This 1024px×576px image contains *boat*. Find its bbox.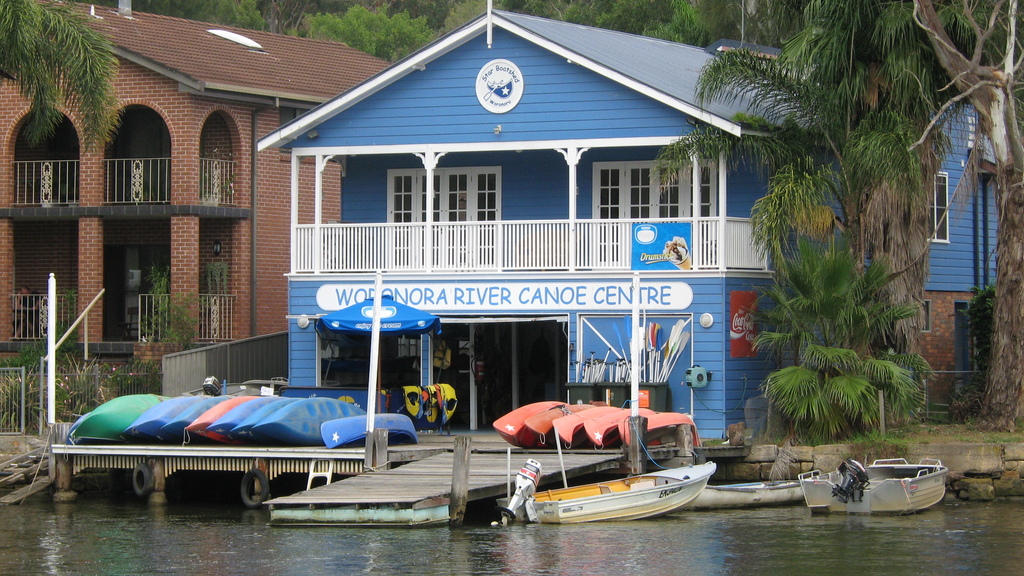
[left=74, top=379, right=209, bottom=446].
